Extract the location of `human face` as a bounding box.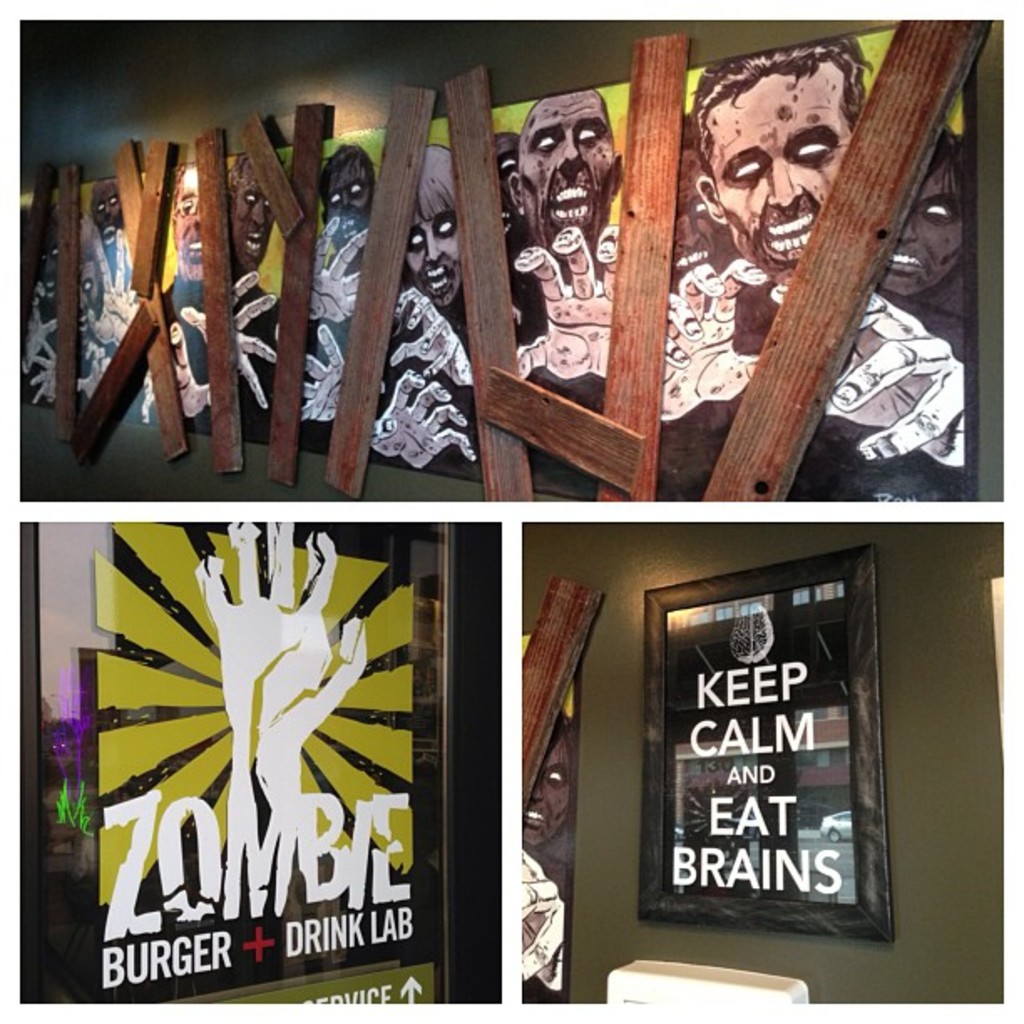
704 60 857 281.
